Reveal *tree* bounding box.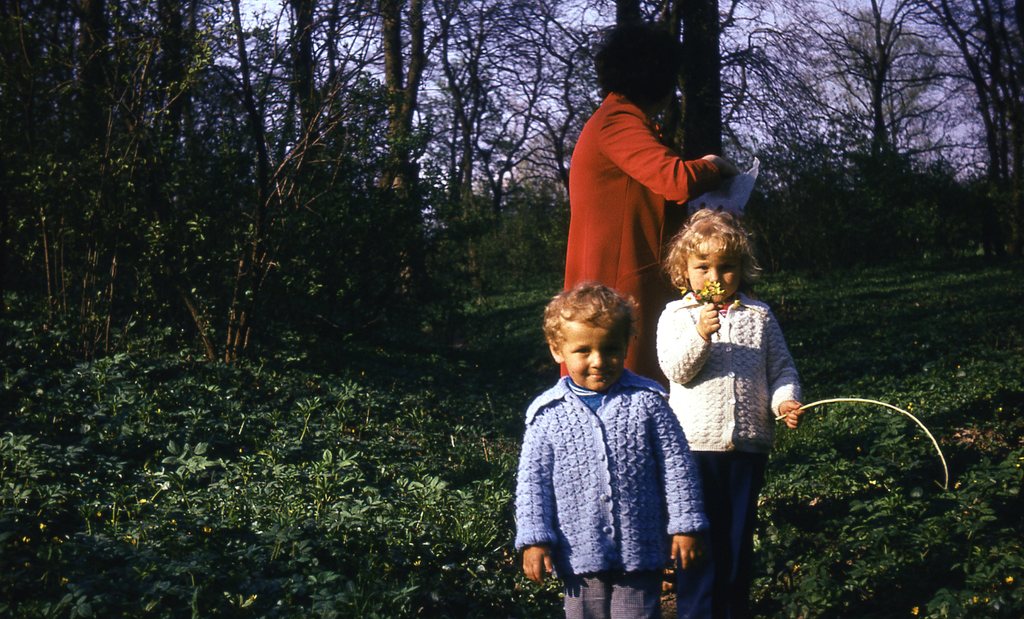
Revealed: box=[145, 0, 493, 397].
